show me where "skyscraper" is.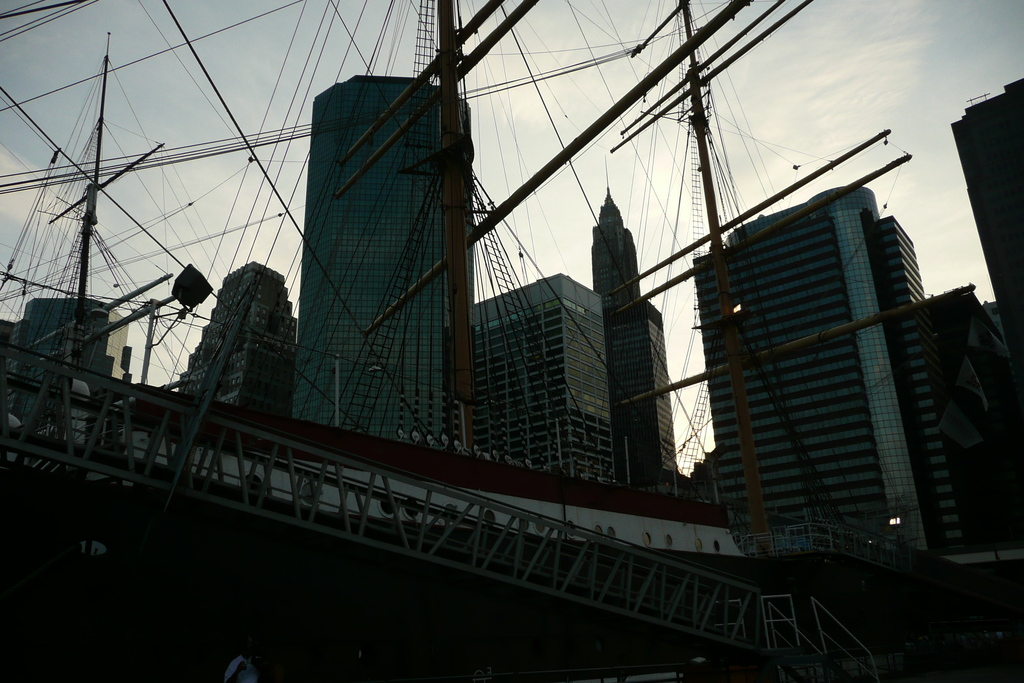
"skyscraper" is at locate(586, 164, 680, 494).
